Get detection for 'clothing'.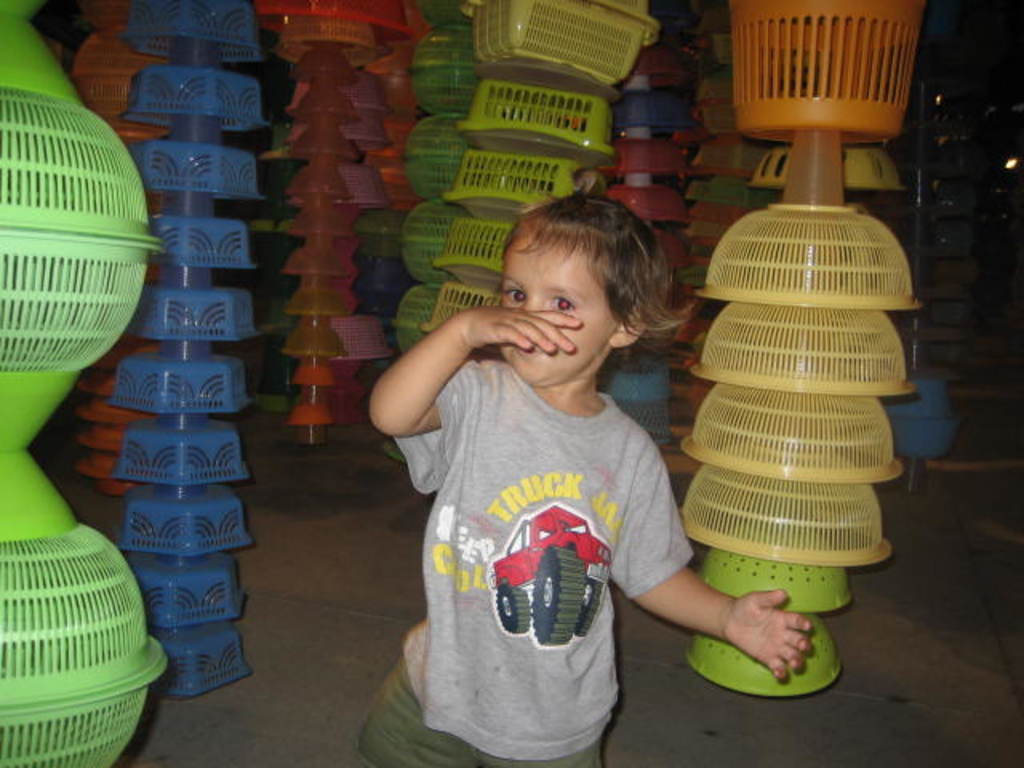
Detection: pyautogui.locateOnScreen(384, 293, 704, 725).
